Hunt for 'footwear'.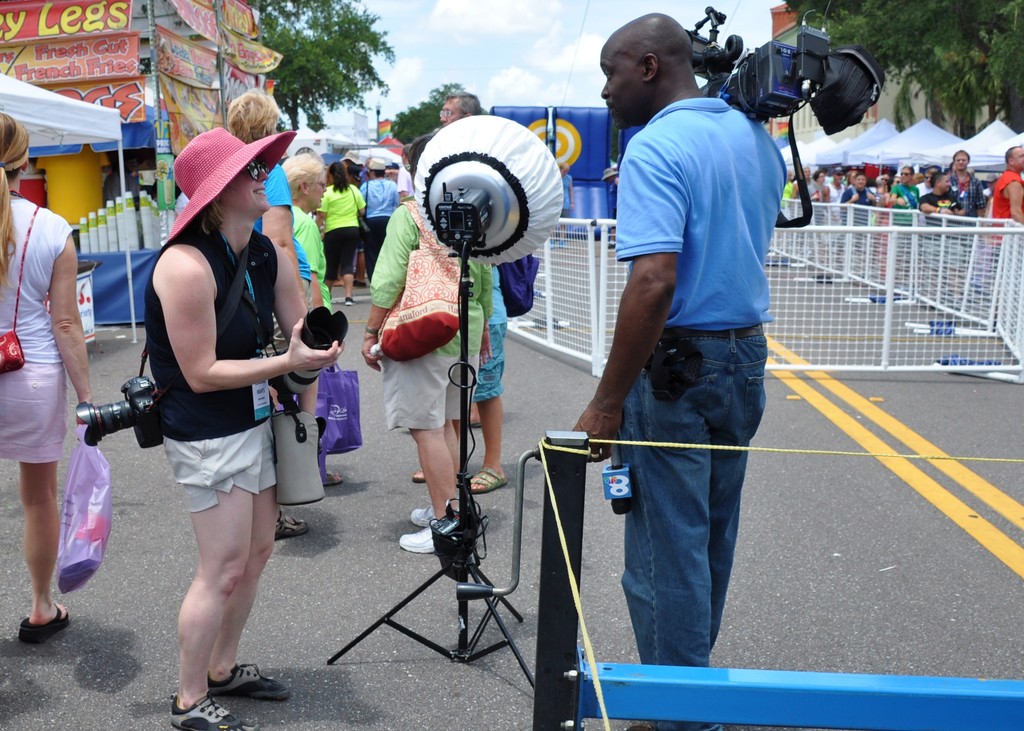
Hunted down at x1=343 y1=296 x2=354 y2=306.
